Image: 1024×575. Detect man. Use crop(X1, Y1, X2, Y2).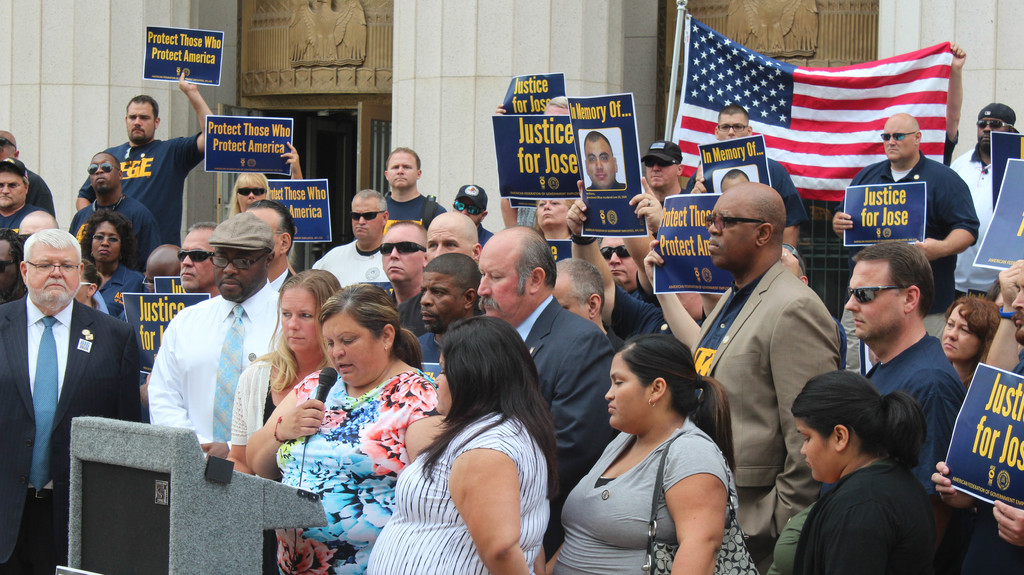
crop(545, 259, 615, 352).
